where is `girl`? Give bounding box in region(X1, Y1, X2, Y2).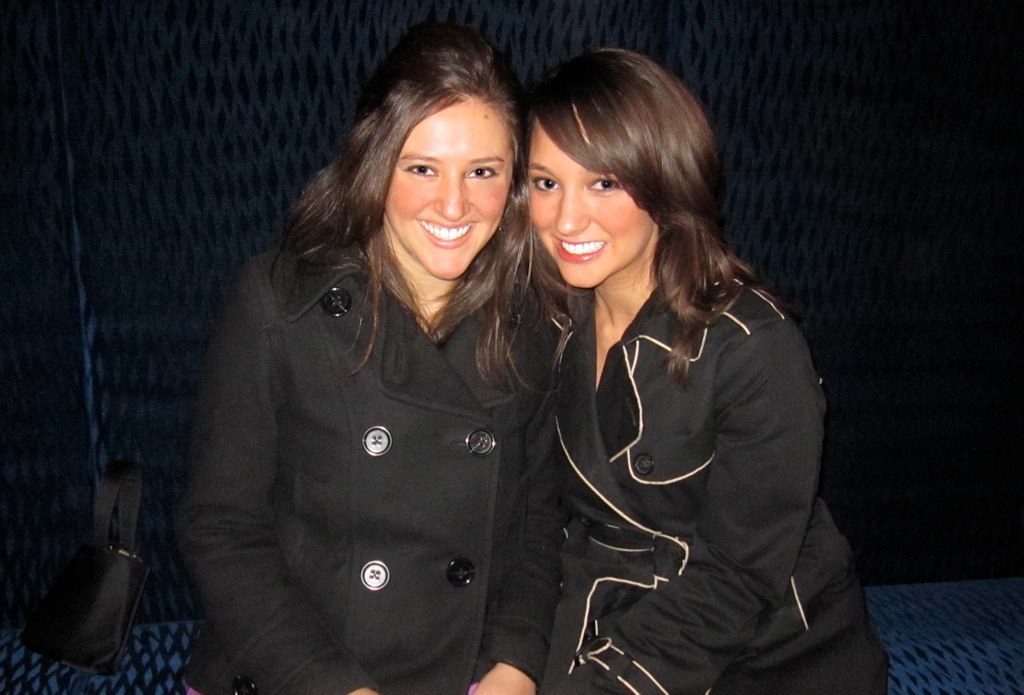
region(169, 40, 592, 694).
